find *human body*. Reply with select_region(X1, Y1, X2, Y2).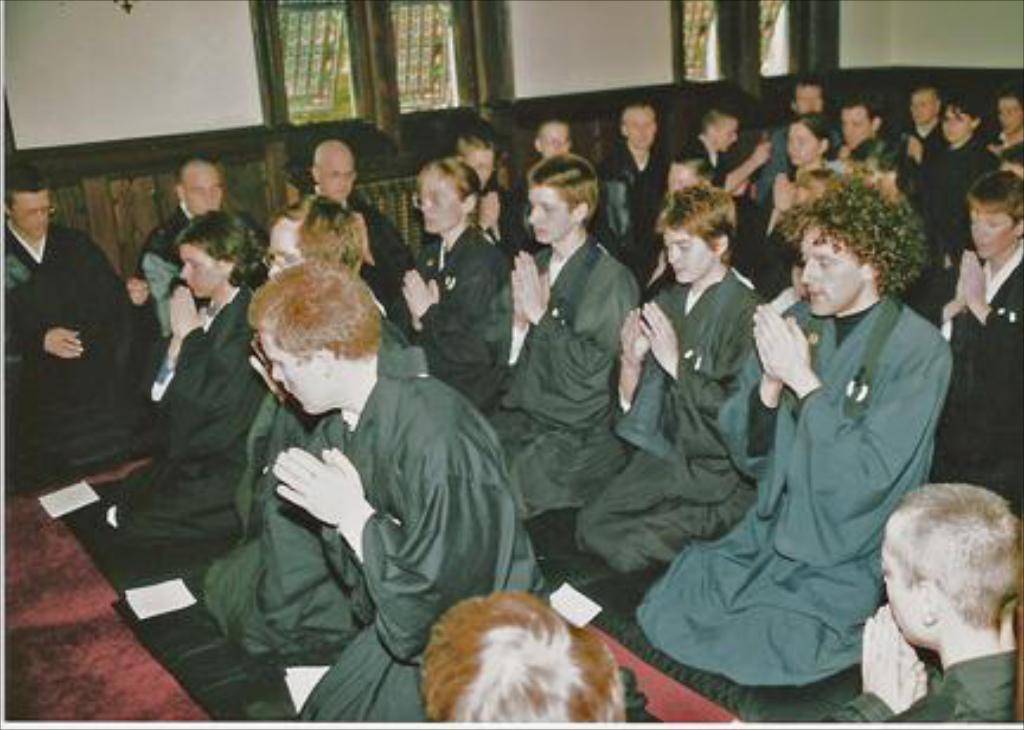
select_region(90, 284, 265, 552).
